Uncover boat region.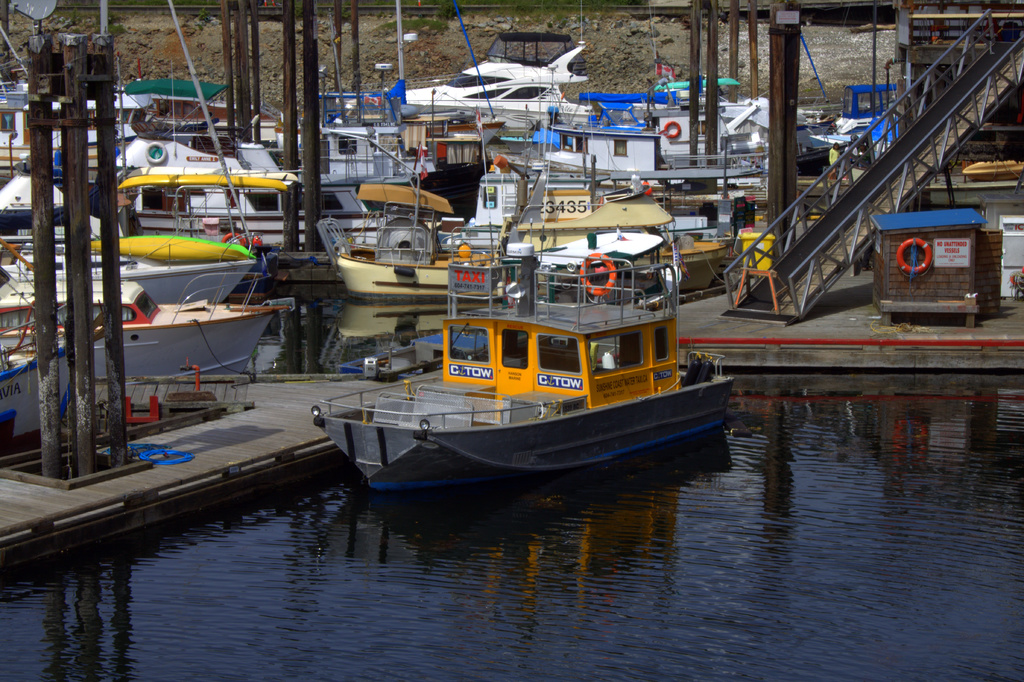
Uncovered: locate(517, 111, 783, 234).
